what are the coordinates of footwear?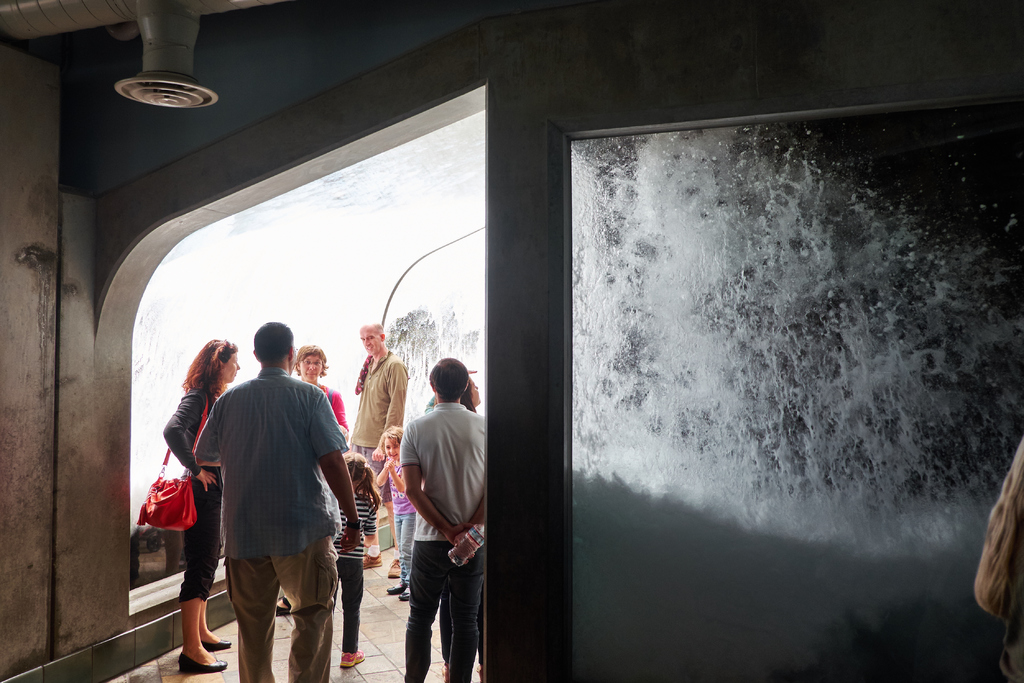
(x1=361, y1=551, x2=383, y2=572).
